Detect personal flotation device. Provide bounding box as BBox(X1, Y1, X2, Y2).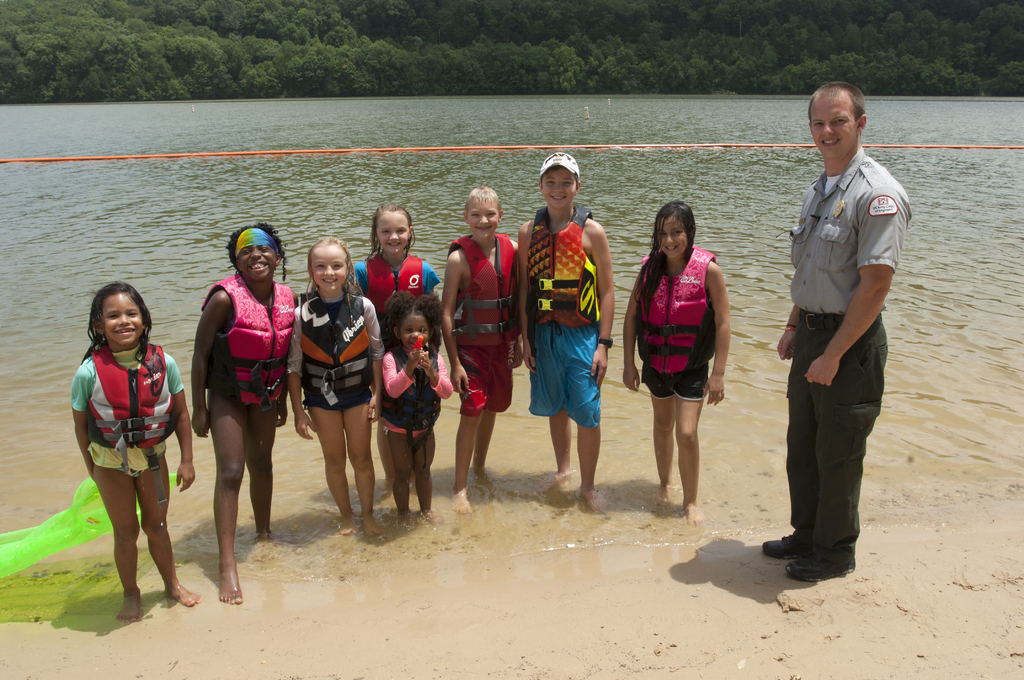
BBox(360, 250, 425, 314).
